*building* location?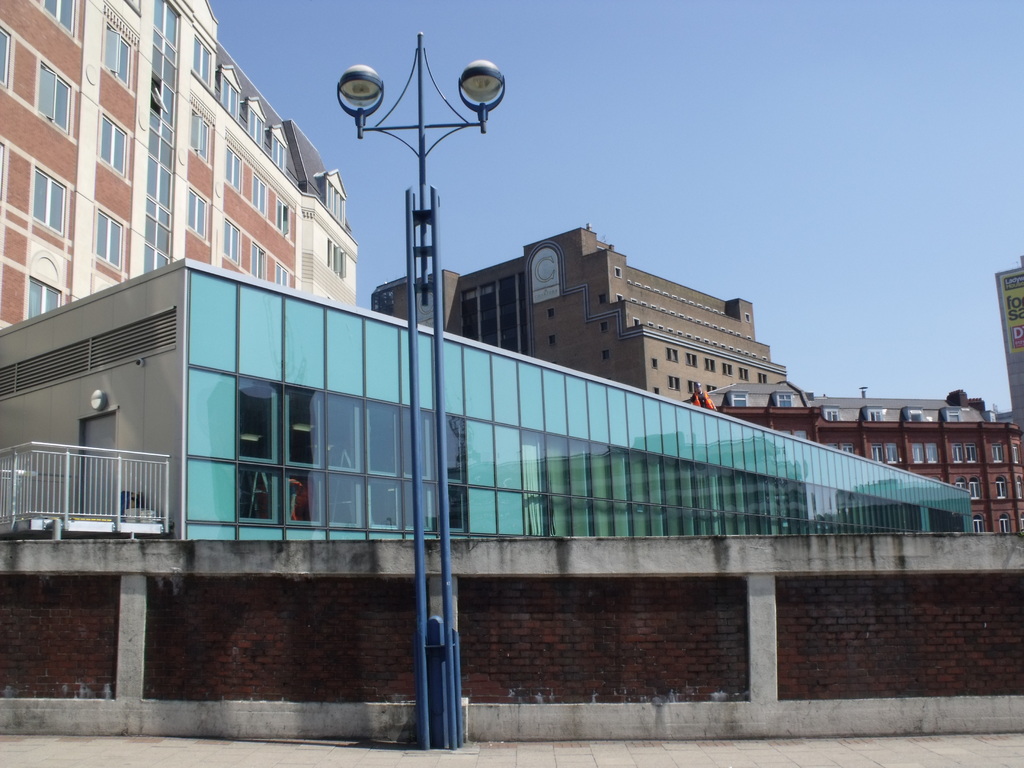
{"left": 371, "top": 220, "right": 788, "bottom": 403}
